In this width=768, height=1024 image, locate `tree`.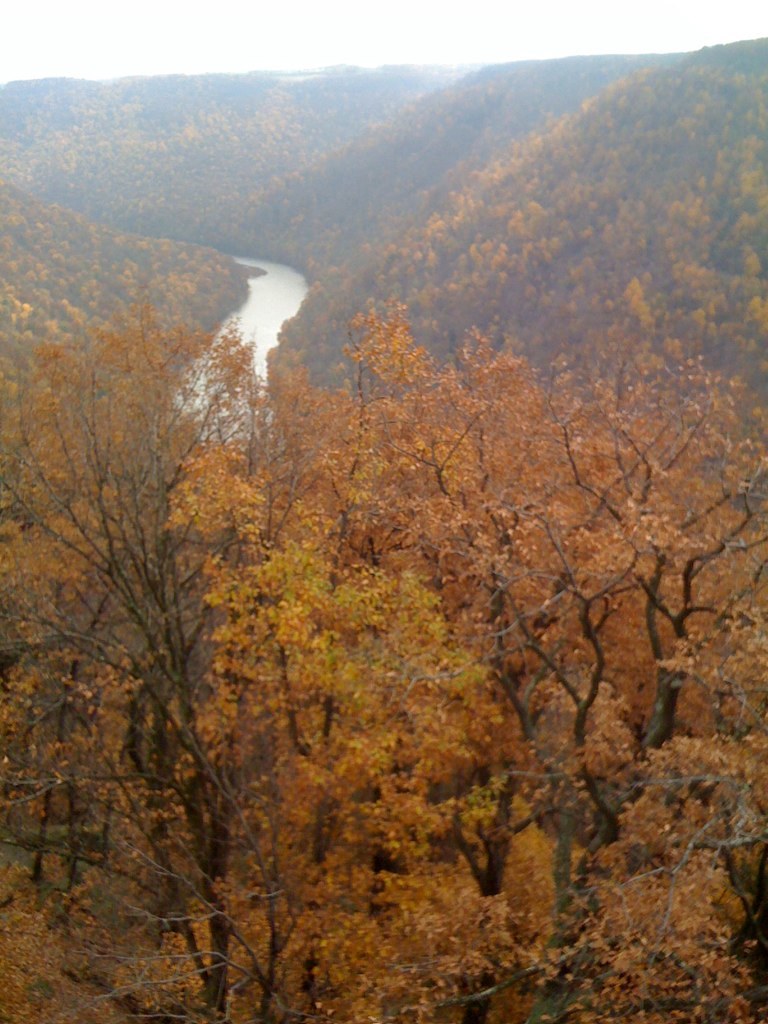
Bounding box: {"left": 0, "top": 292, "right": 348, "bottom": 1023}.
